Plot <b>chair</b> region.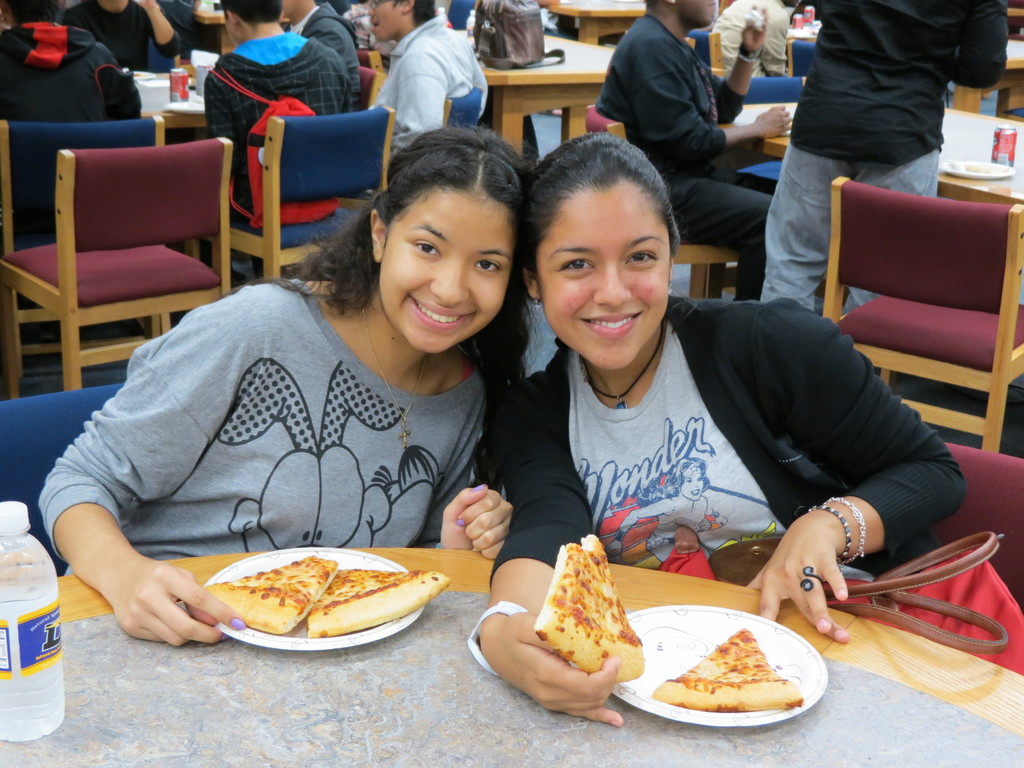
Plotted at Rect(717, 76, 801, 177).
